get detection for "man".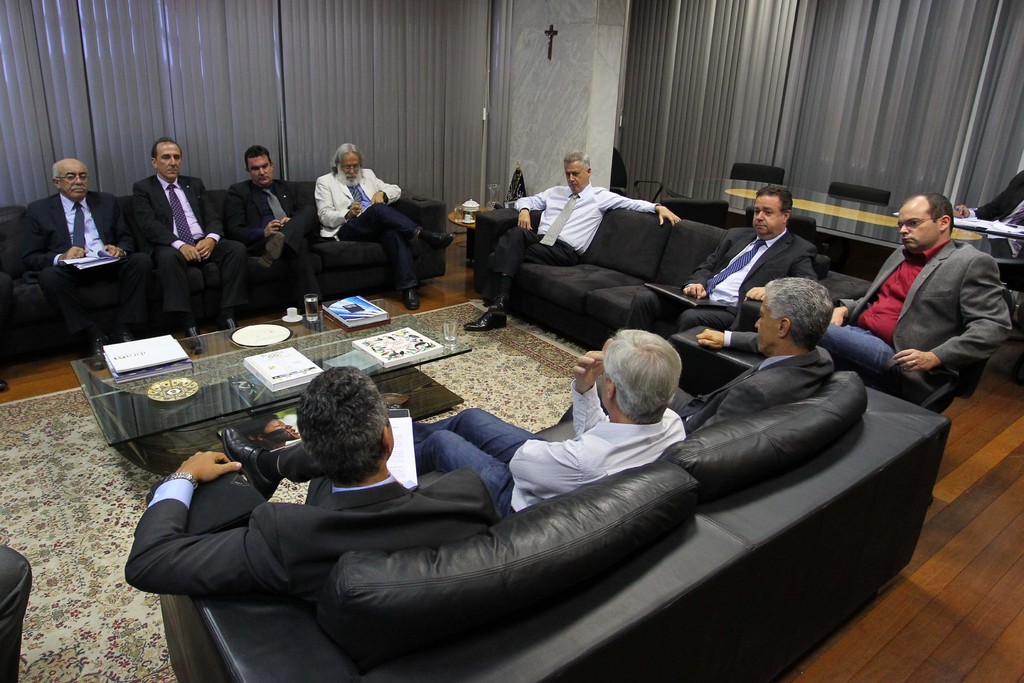
Detection: l=135, t=137, r=246, b=331.
